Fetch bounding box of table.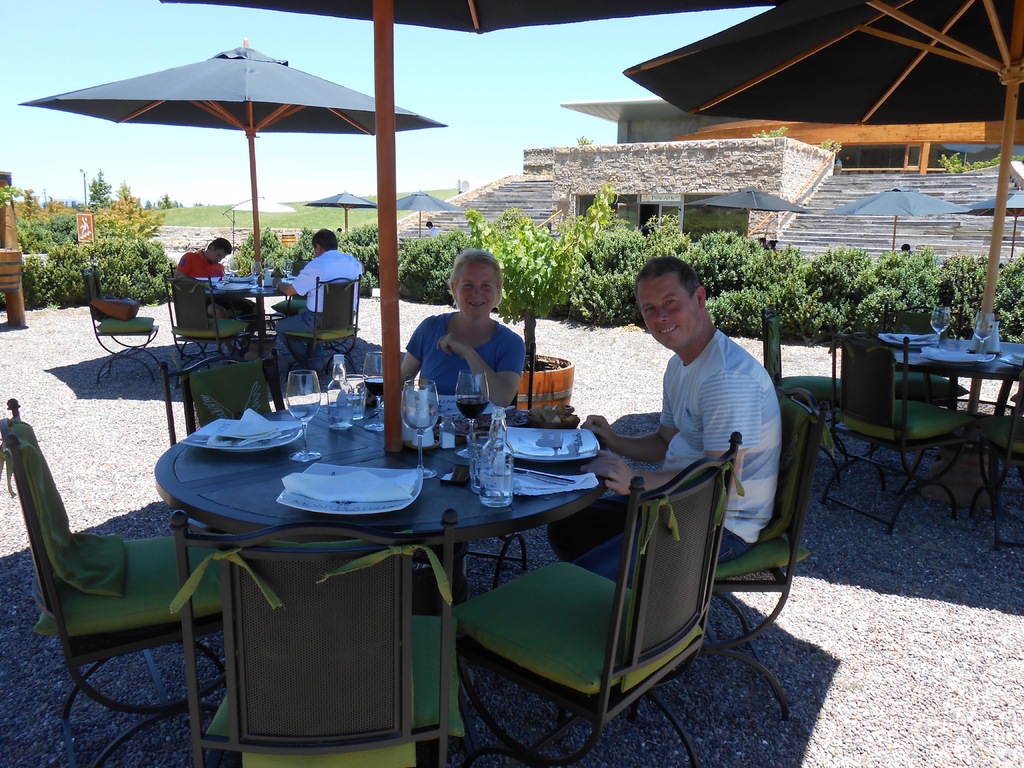
Bbox: bbox=(878, 339, 1023, 416).
